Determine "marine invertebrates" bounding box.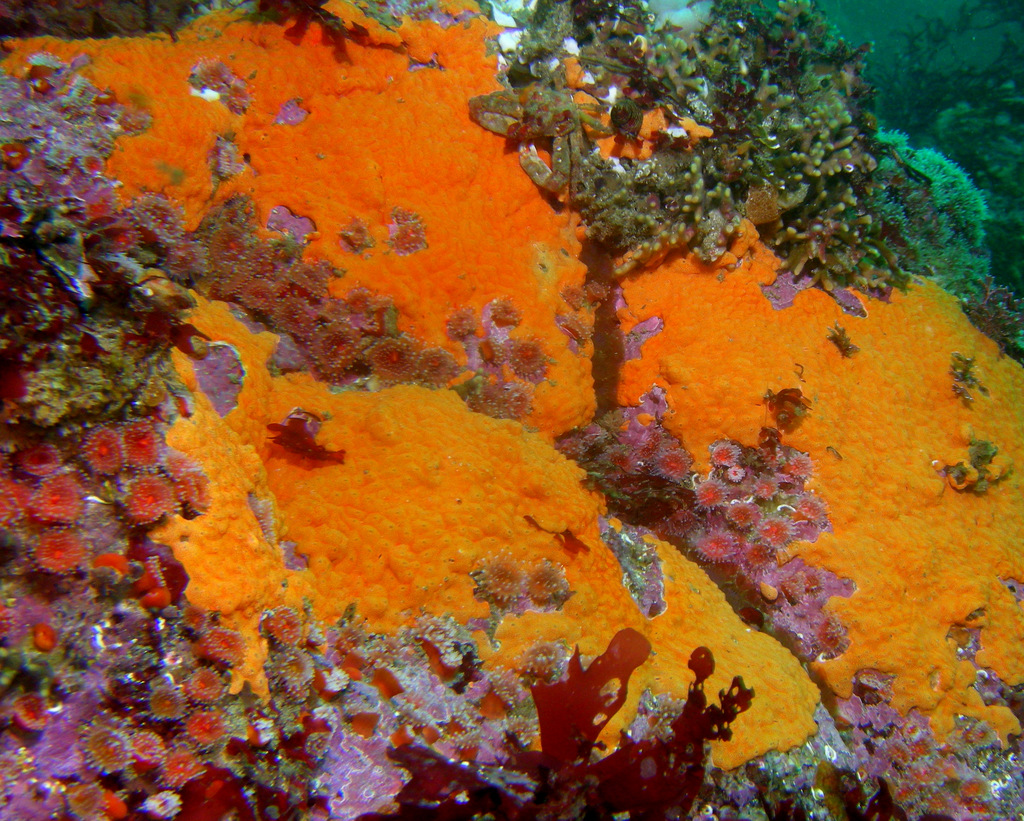
Determined: region(124, 407, 170, 473).
